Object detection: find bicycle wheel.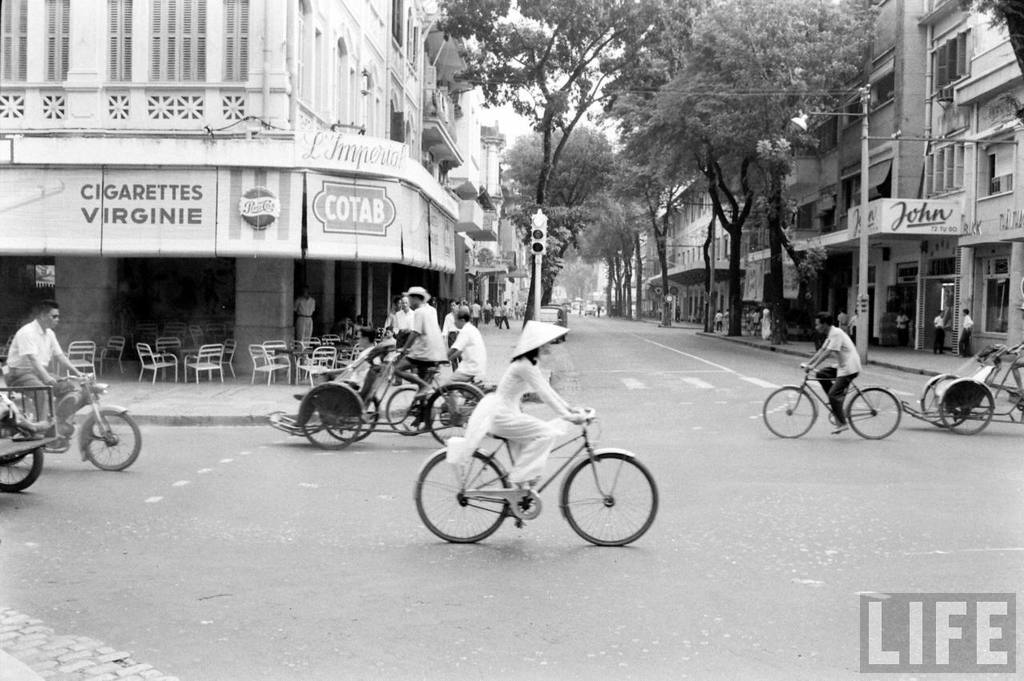
<bbox>923, 375, 970, 431</bbox>.
